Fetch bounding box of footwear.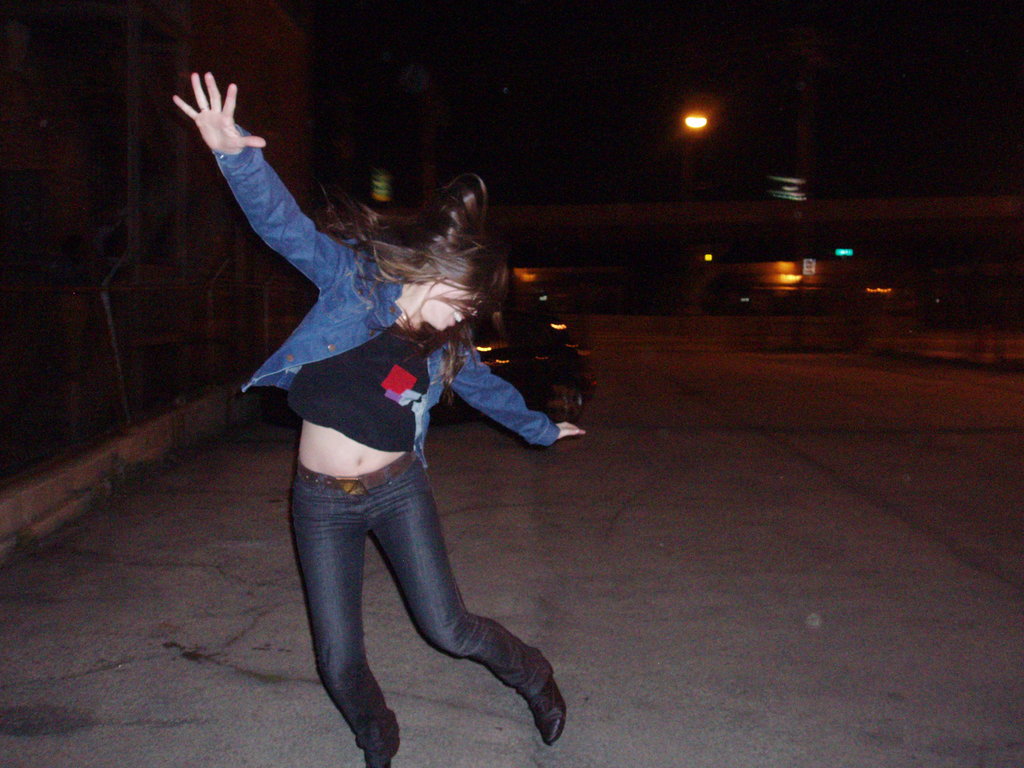
Bbox: <region>363, 723, 400, 767</region>.
